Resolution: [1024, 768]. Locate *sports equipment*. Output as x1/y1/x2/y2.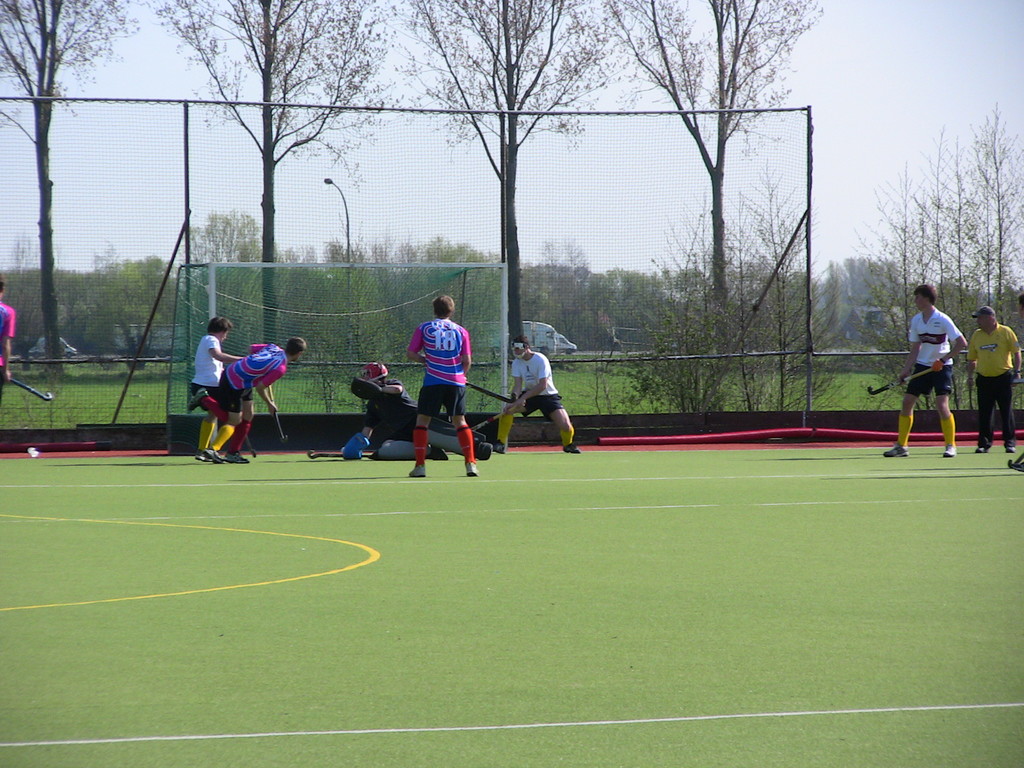
865/369/932/394.
